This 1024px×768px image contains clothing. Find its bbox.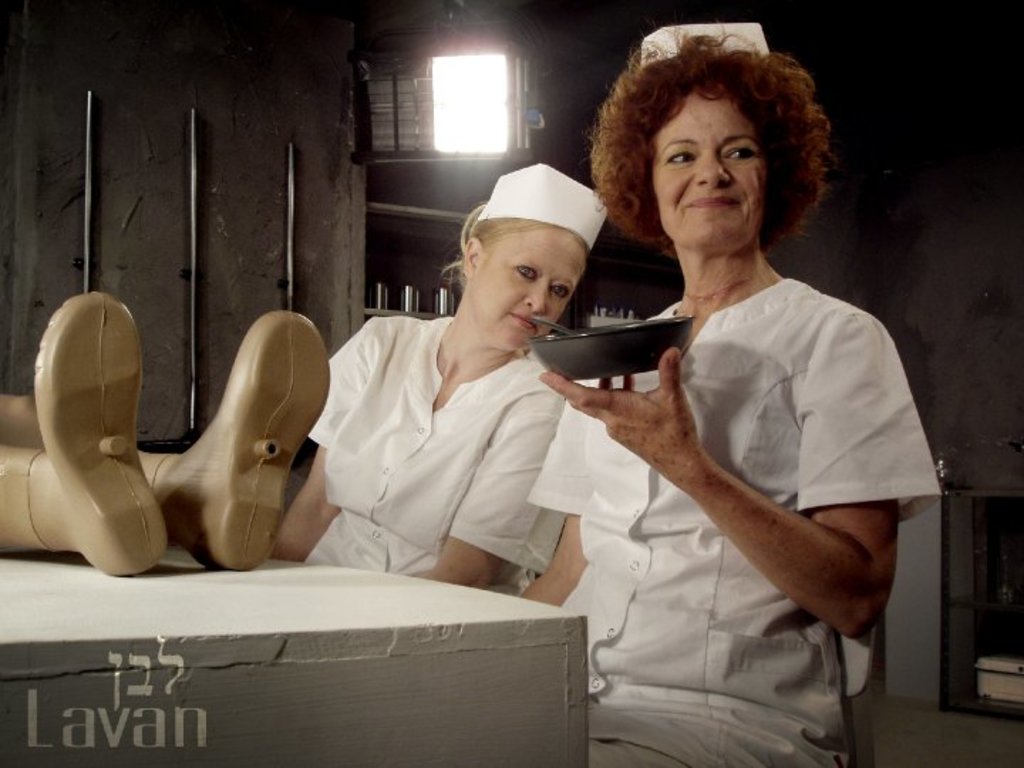
(529, 270, 944, 767).
